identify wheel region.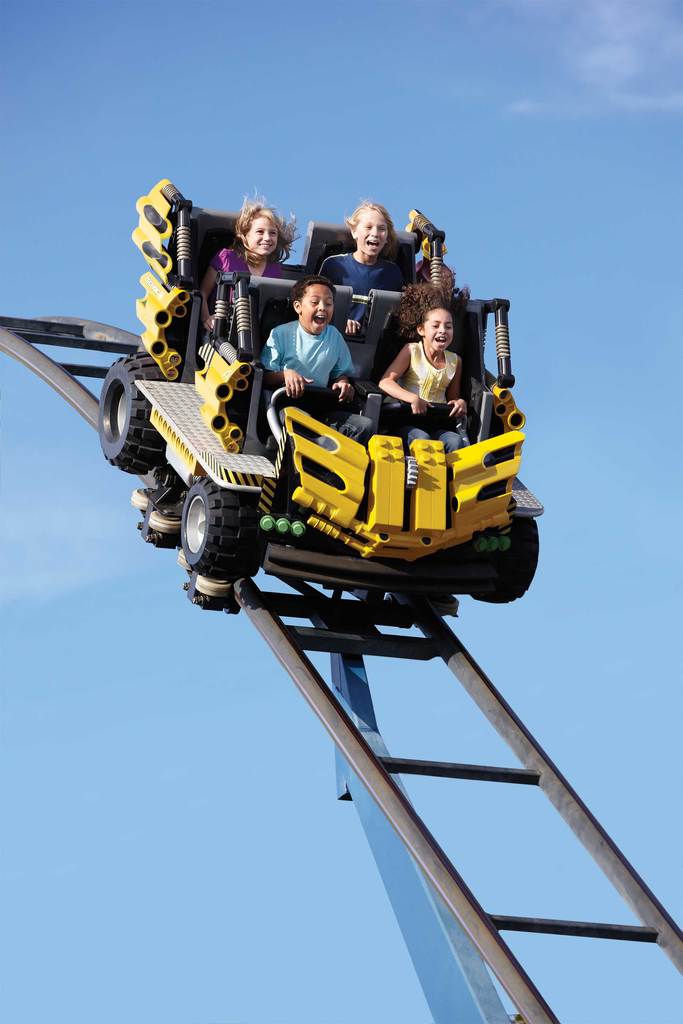
Region: rect(94, 350, 168, 473).
